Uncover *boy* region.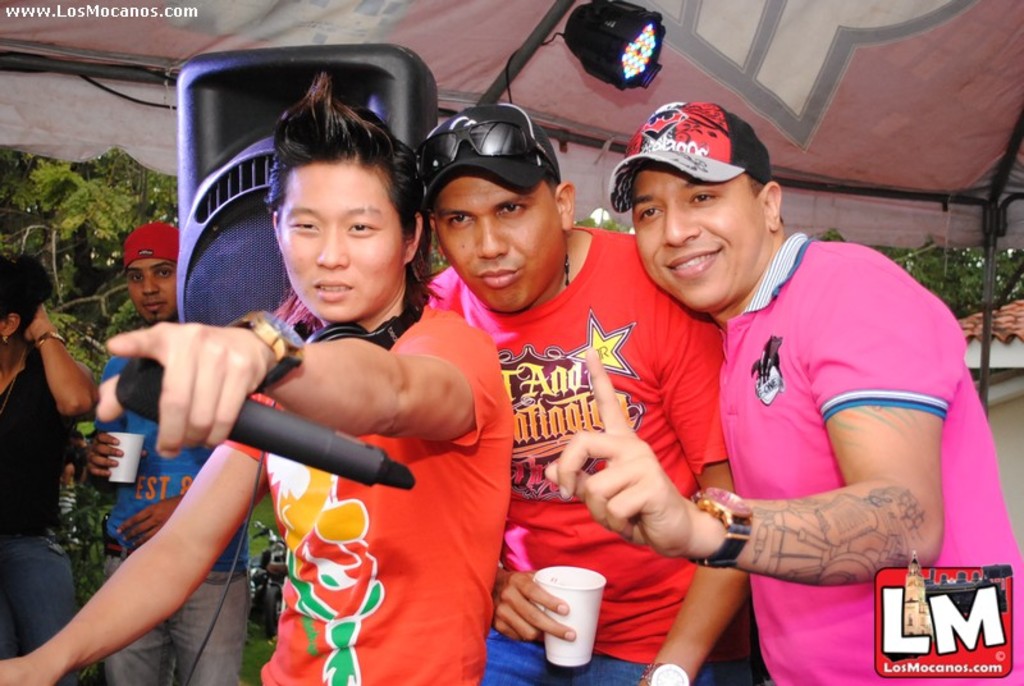
Uncovered: Rect(88, 105, 543, 662).
